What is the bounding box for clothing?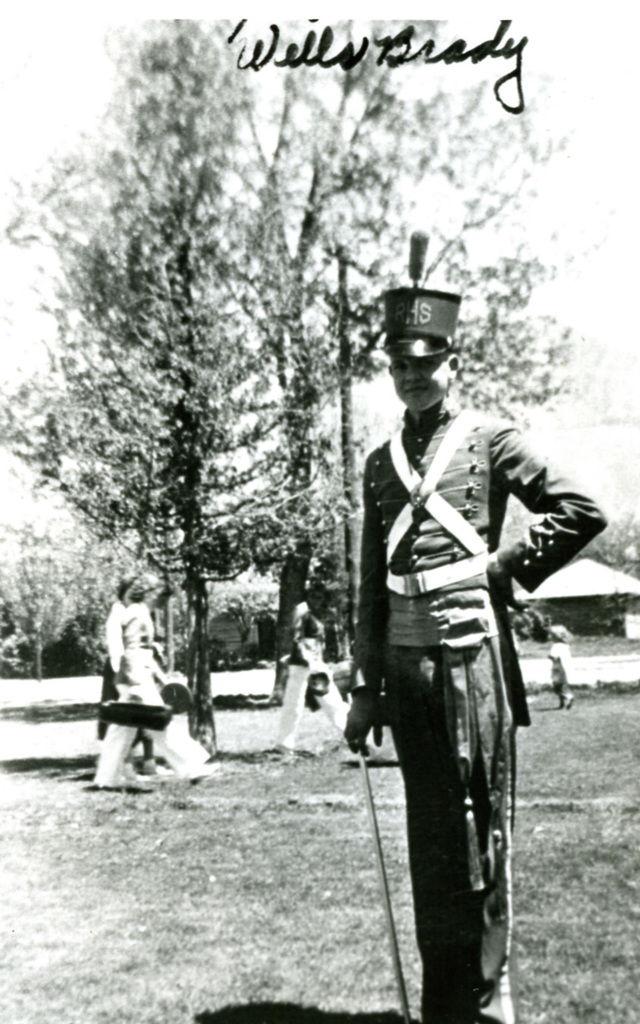
select_region(289, 610, 351, 751).
